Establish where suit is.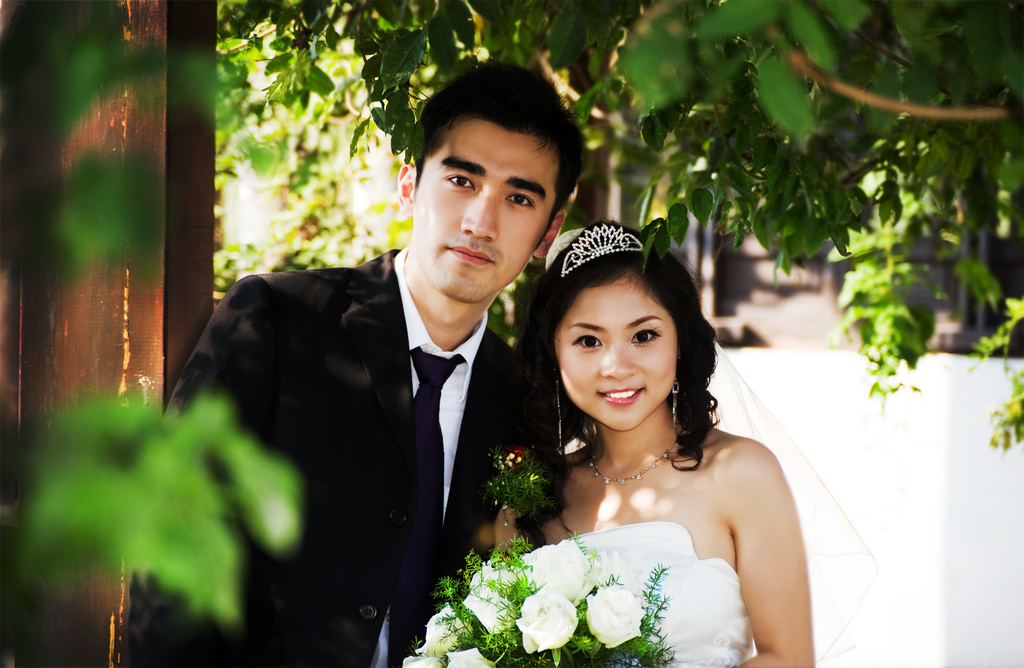
Established at [left=164, top=228, right=531, bottom=654].
